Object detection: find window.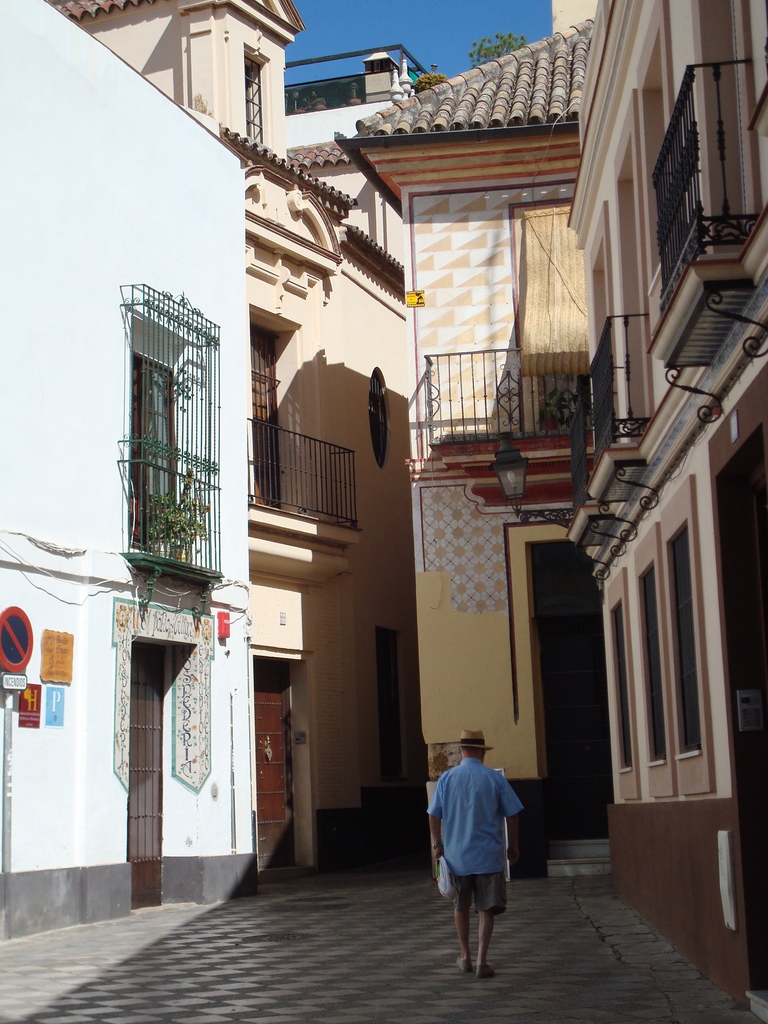
632:524:677:805.
